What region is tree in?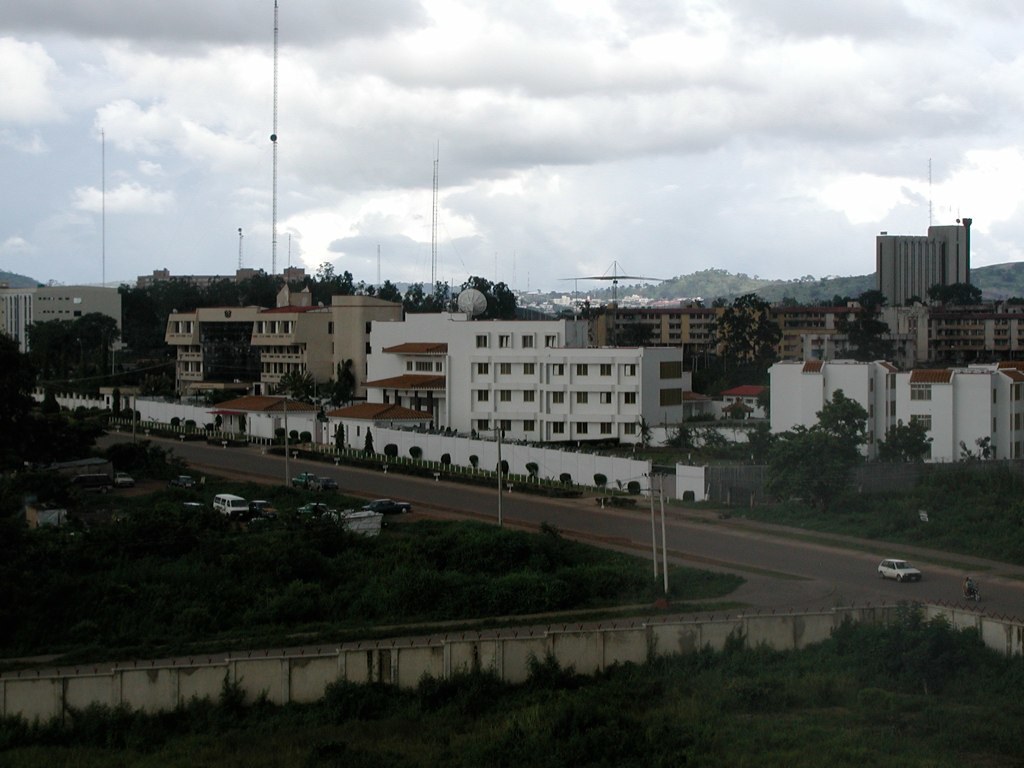
select_region(927, 279, 981, 319).
